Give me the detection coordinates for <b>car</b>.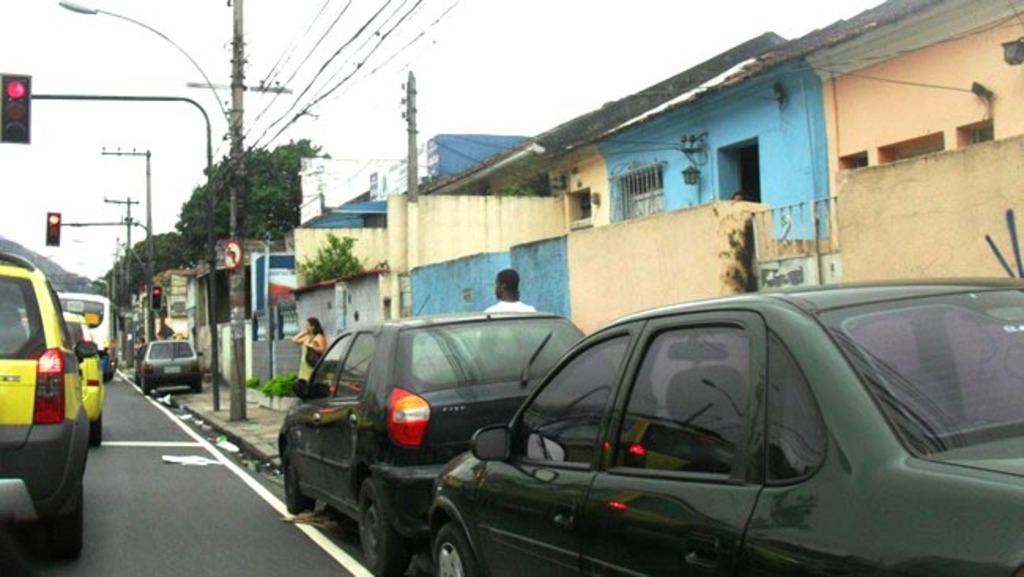
select_region(58, 309, 107, 451).
